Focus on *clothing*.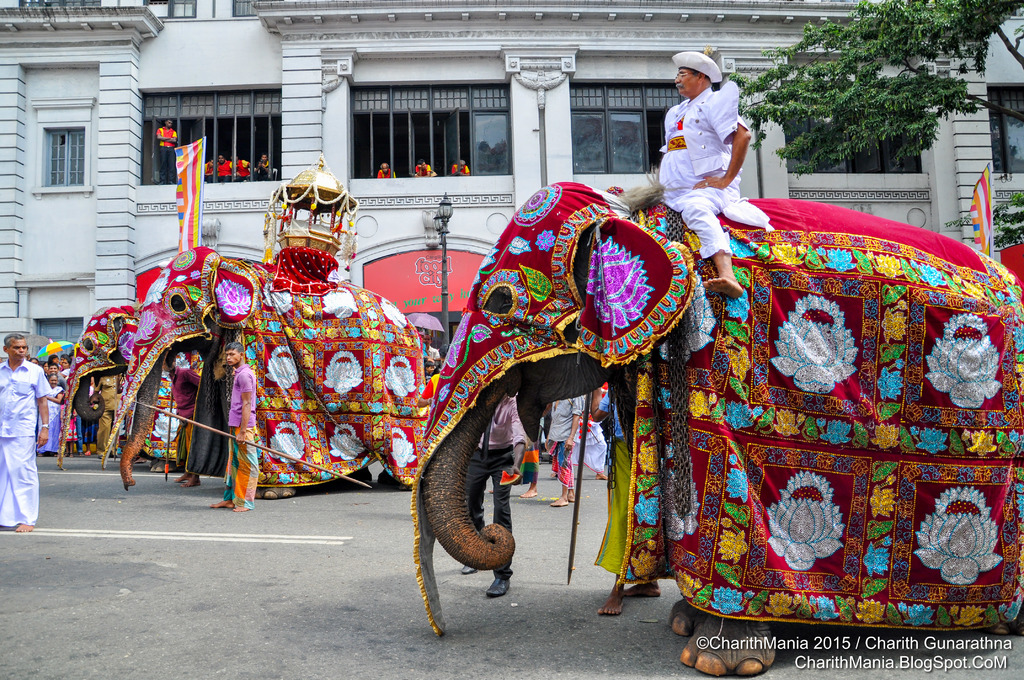
Focused at Rect(544, 389, 584, 474).
